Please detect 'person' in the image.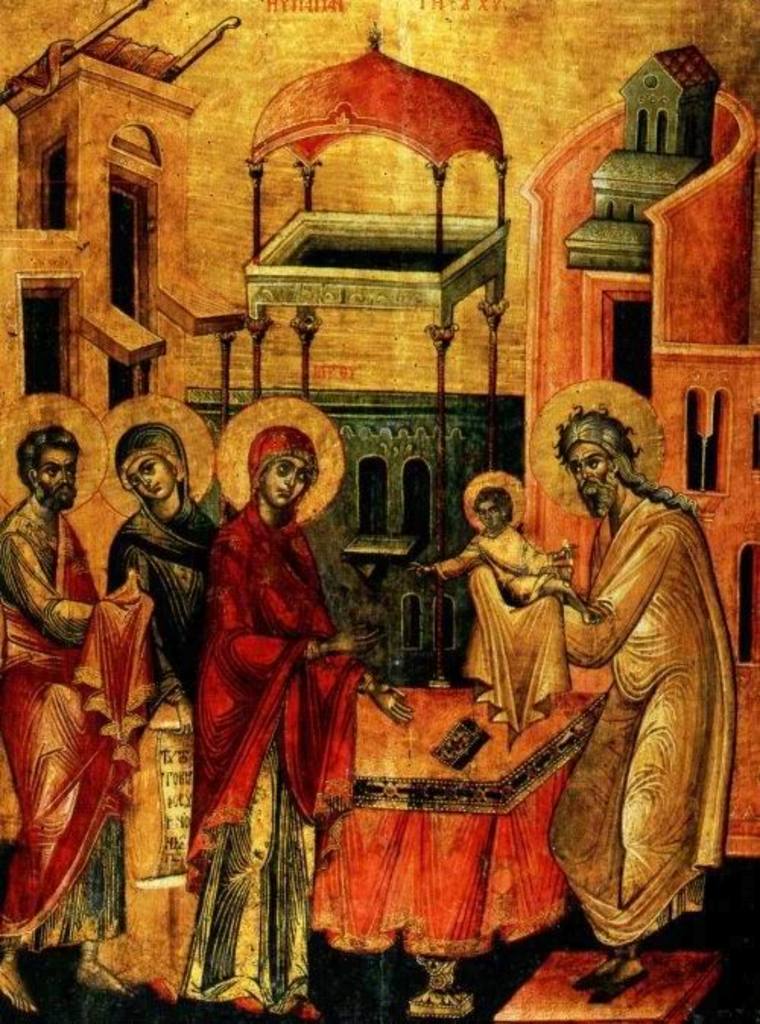
BBox(416, 471, 597, 623).
